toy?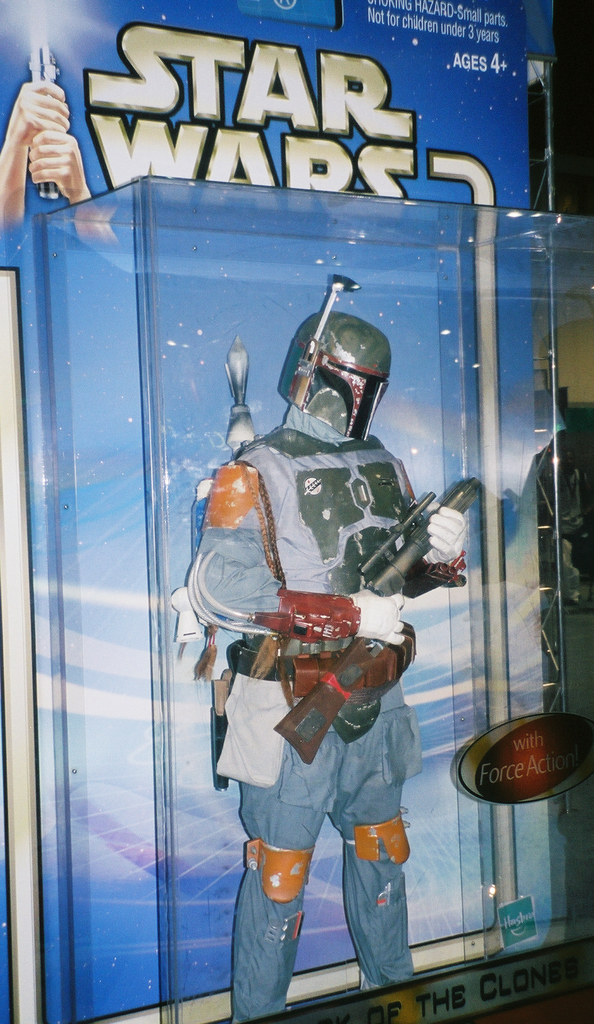
l=275, t=481, r=475, b=767
